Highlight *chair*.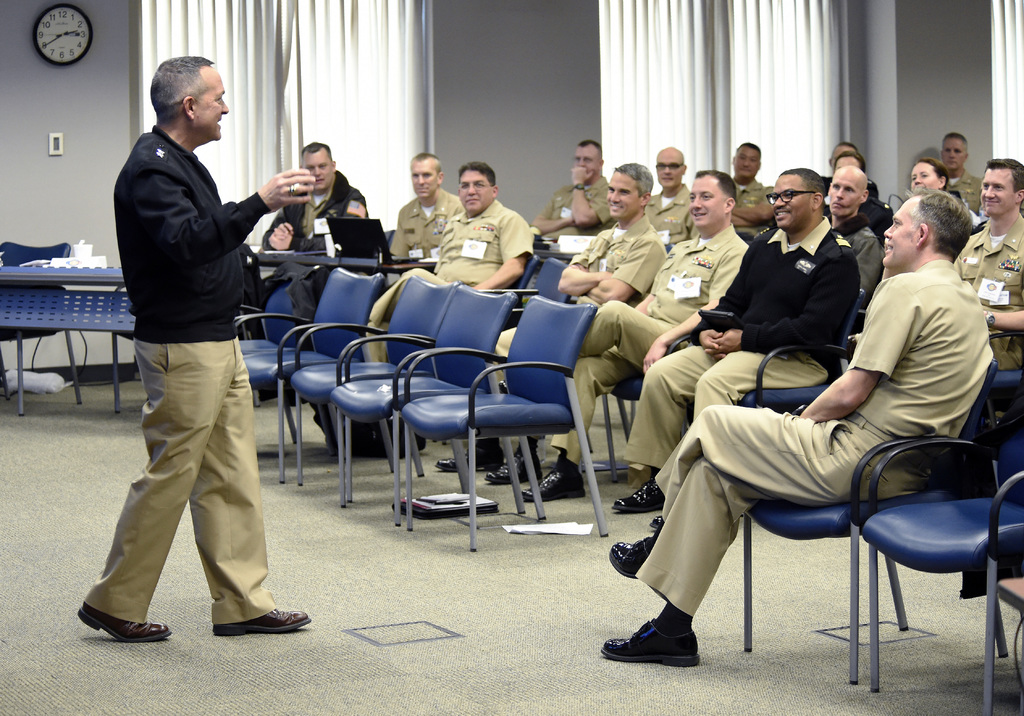
Highlighted region: left=737, top=357, right=1011, bottom=683.
